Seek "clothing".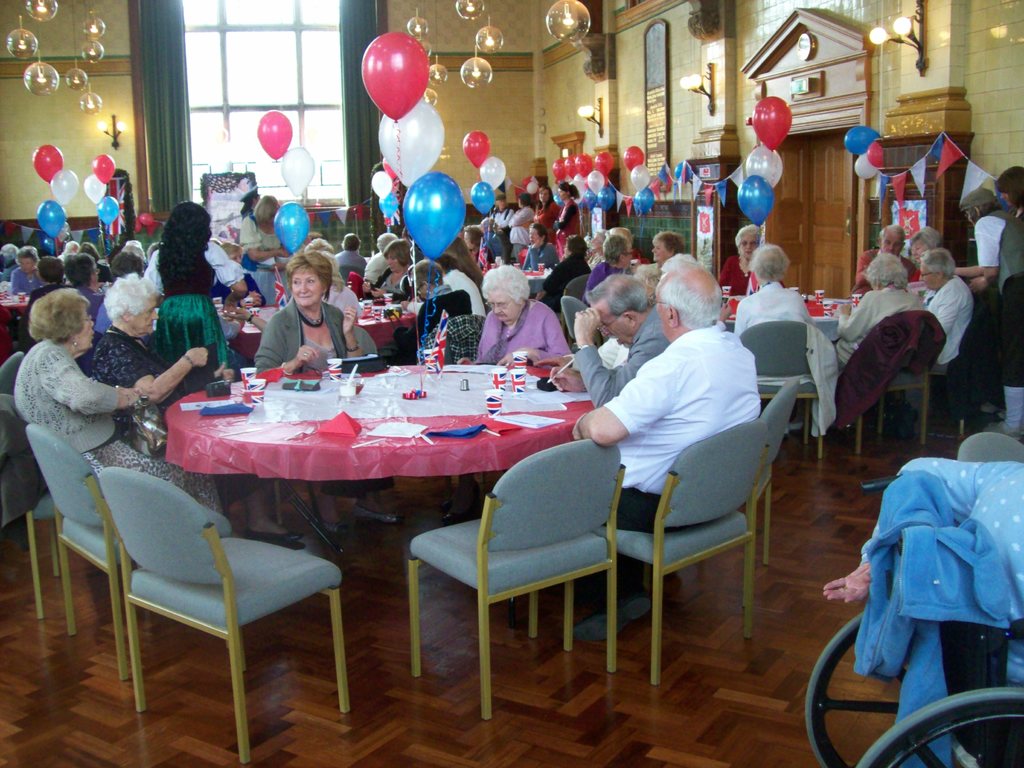
x1=217, y1=213, x2=287, y2=270.
